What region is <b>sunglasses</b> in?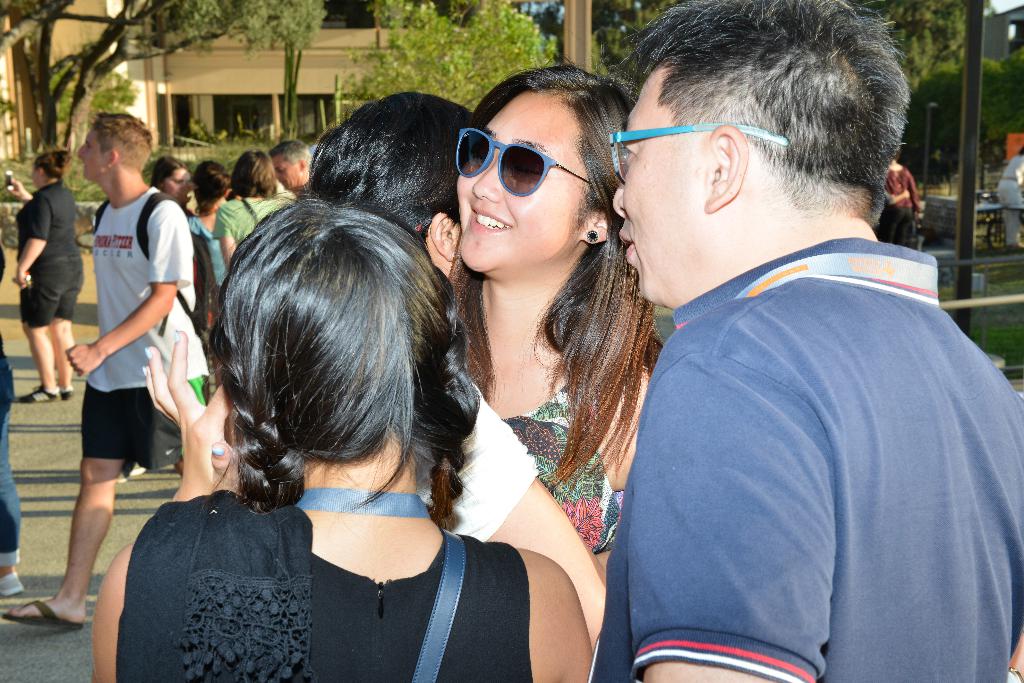
(456,126,593,196).
